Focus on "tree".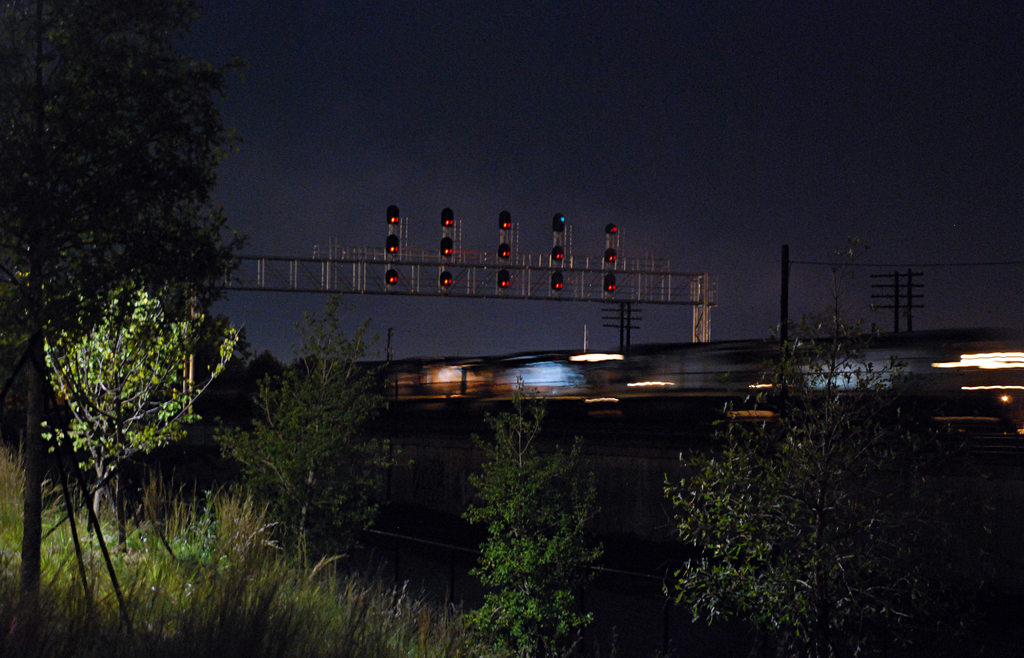
Focused at bbox=(664, 238, 980, 657).
